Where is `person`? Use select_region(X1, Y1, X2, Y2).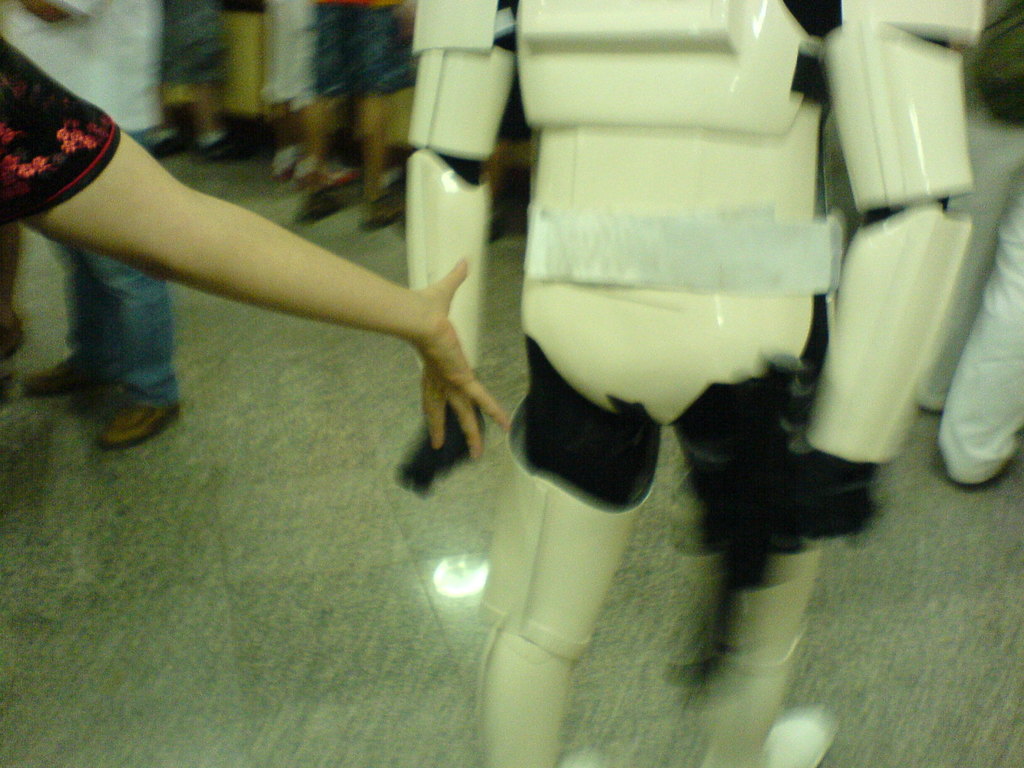
select_region(0, 49, 512, 463).
